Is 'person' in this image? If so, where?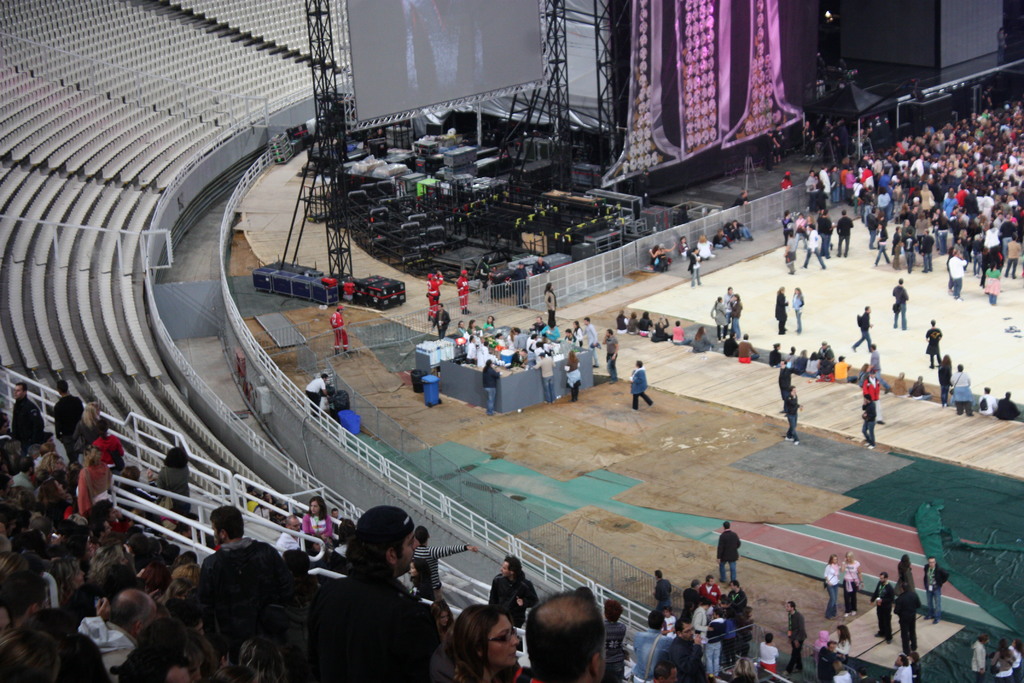
Yes, at detection(620, 357, 654, 414).
